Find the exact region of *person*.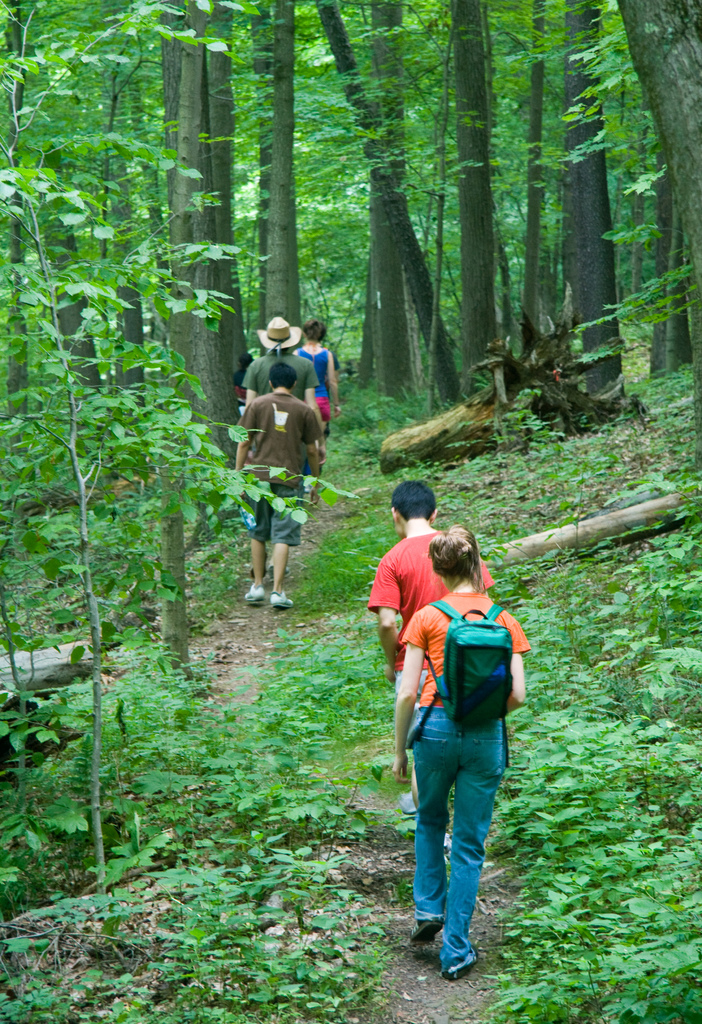
Exact region: pyautogui.locateOnScreen(234, 362, 323, 607).
